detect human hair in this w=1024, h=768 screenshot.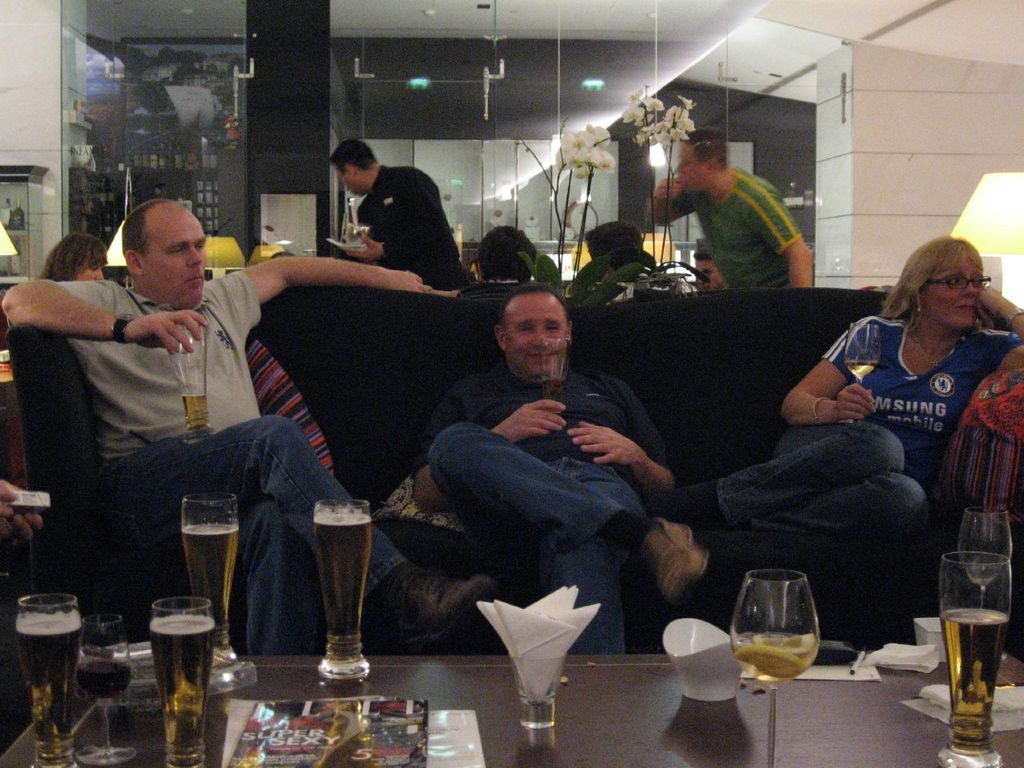
Detection: locate(875, 235, 986, 315).
